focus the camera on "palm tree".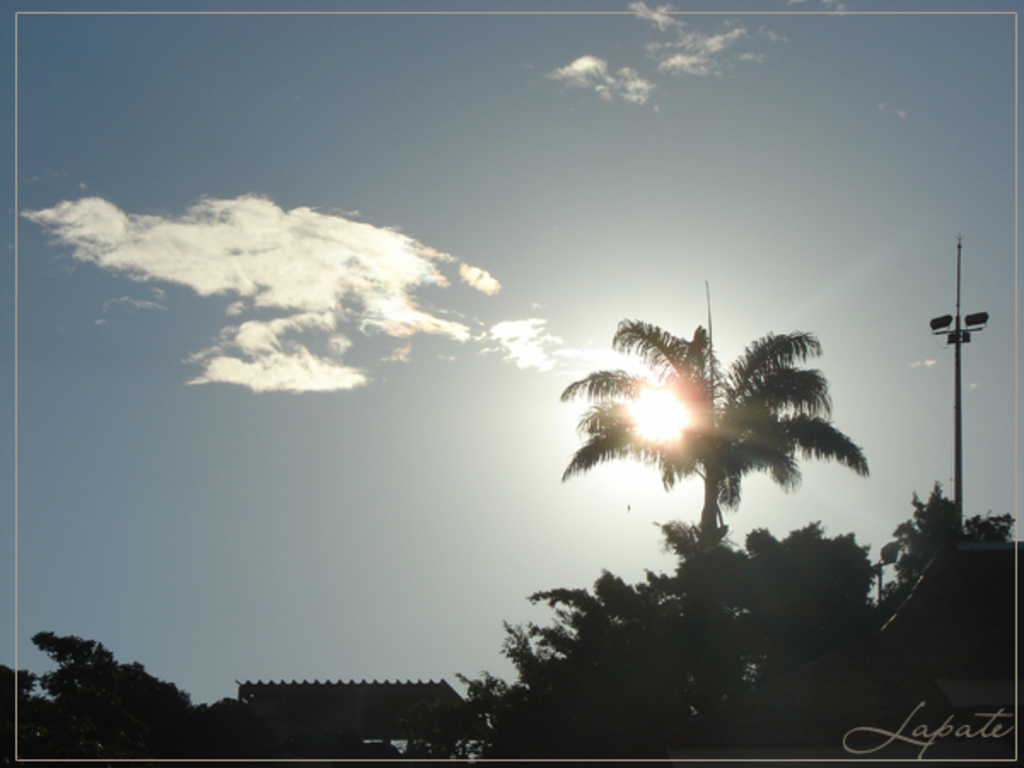
Focus region: <box>582,280,874,631</box>.
